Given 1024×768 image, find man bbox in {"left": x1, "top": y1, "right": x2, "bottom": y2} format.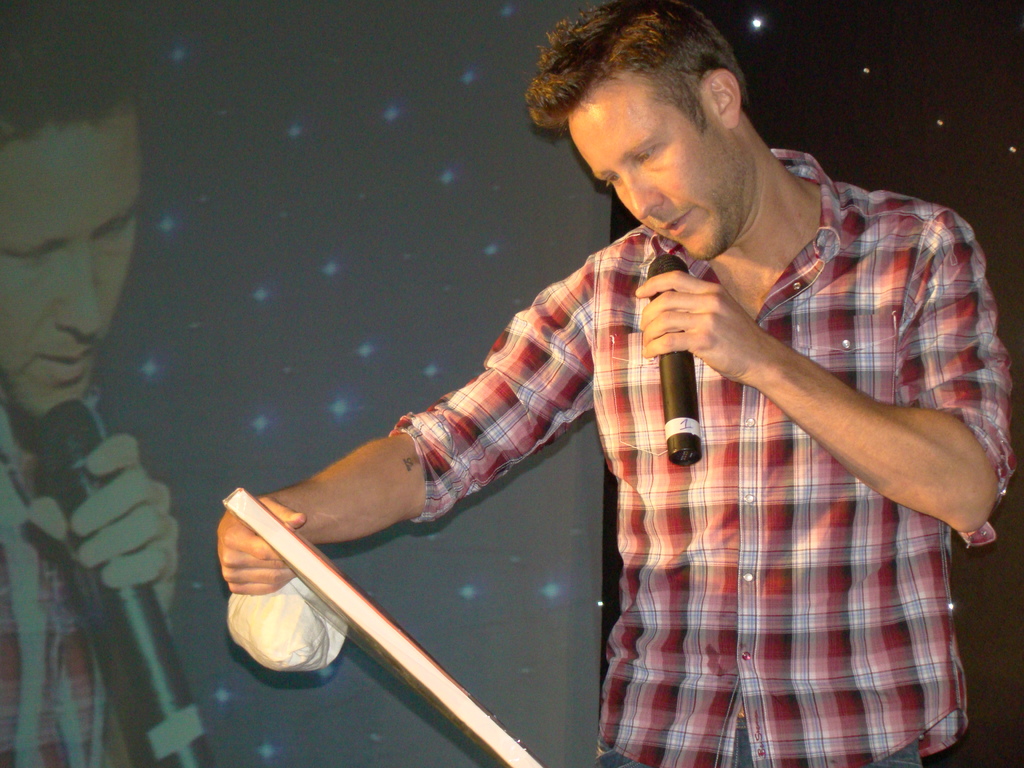
{"left": 234, "top": 21, "right": 982, "bottom": 745}.
